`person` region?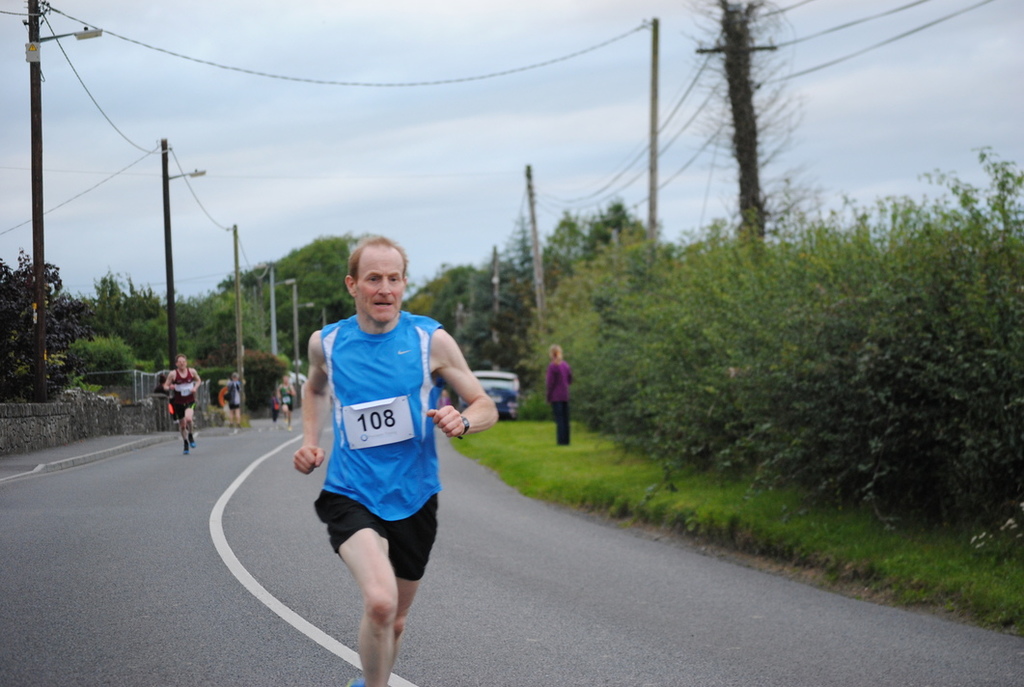
{"x1": 295, "y1": 217, "x2": 463, "y2": 684}
